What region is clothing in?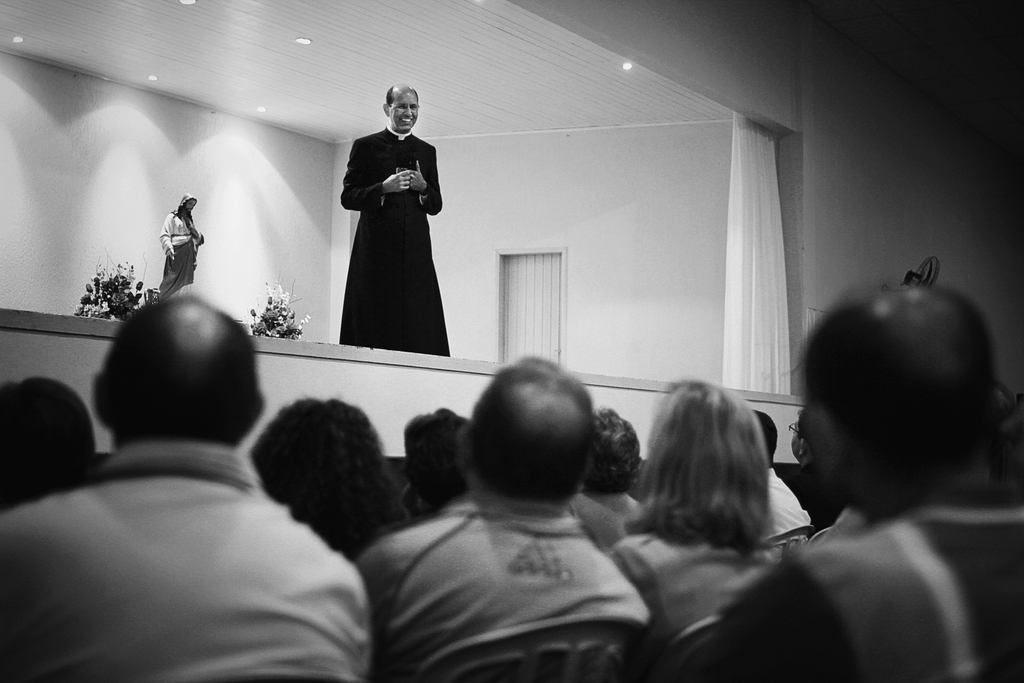
BBox(362, 491, 661, 682).
